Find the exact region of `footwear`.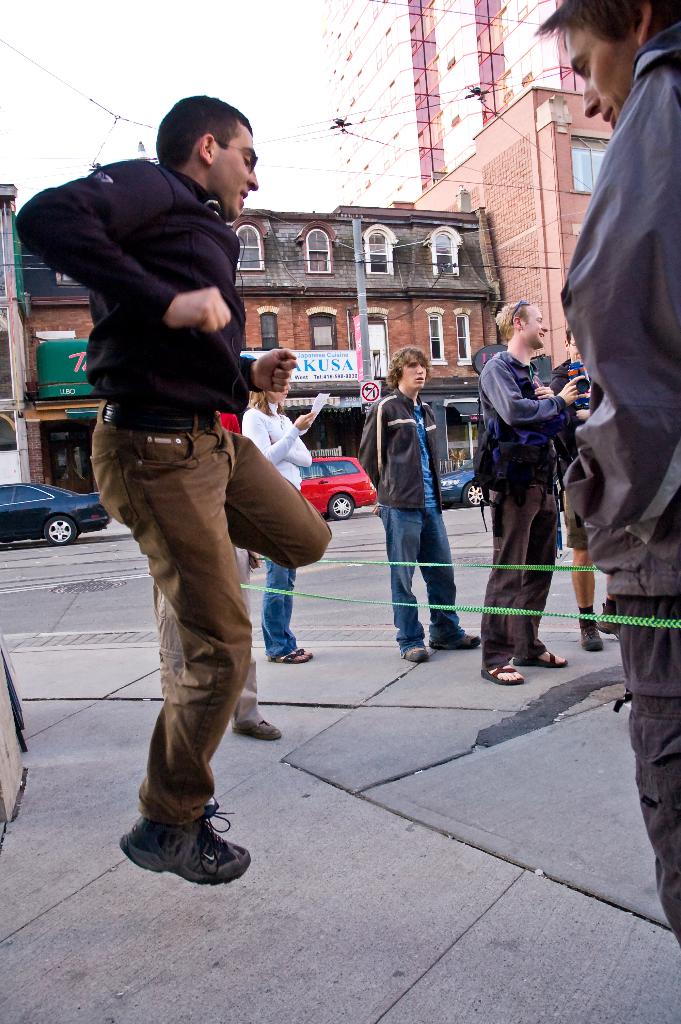
Exact region: 571,620,602,646.
